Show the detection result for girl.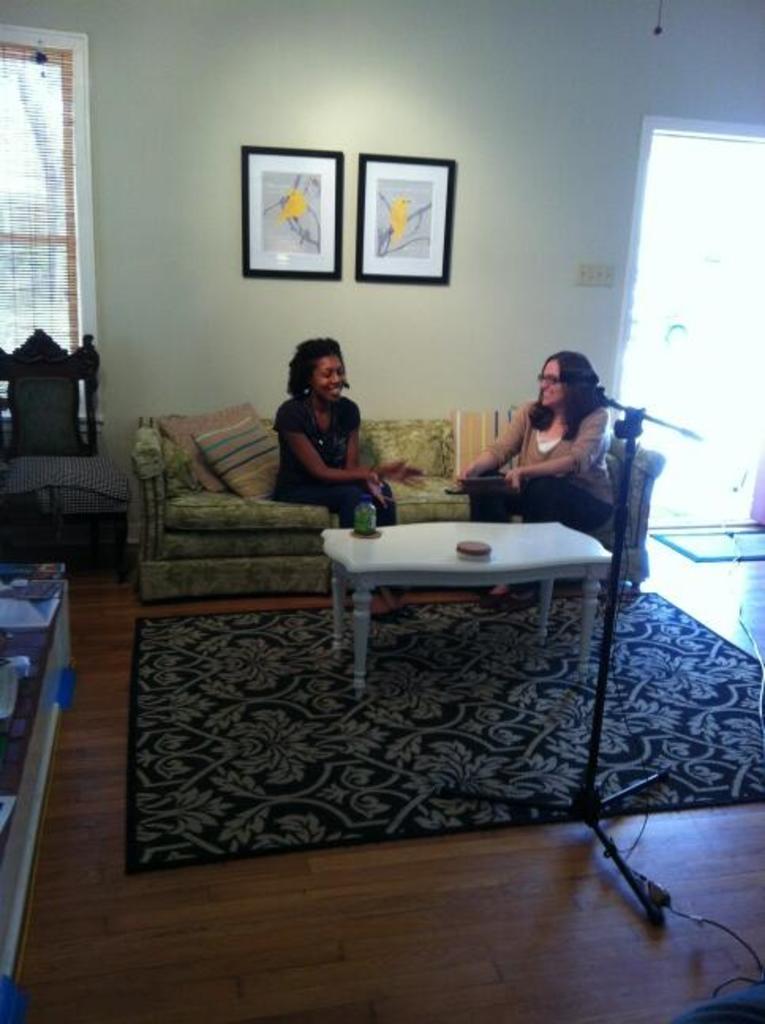
box(266, 333, 414, 627).
